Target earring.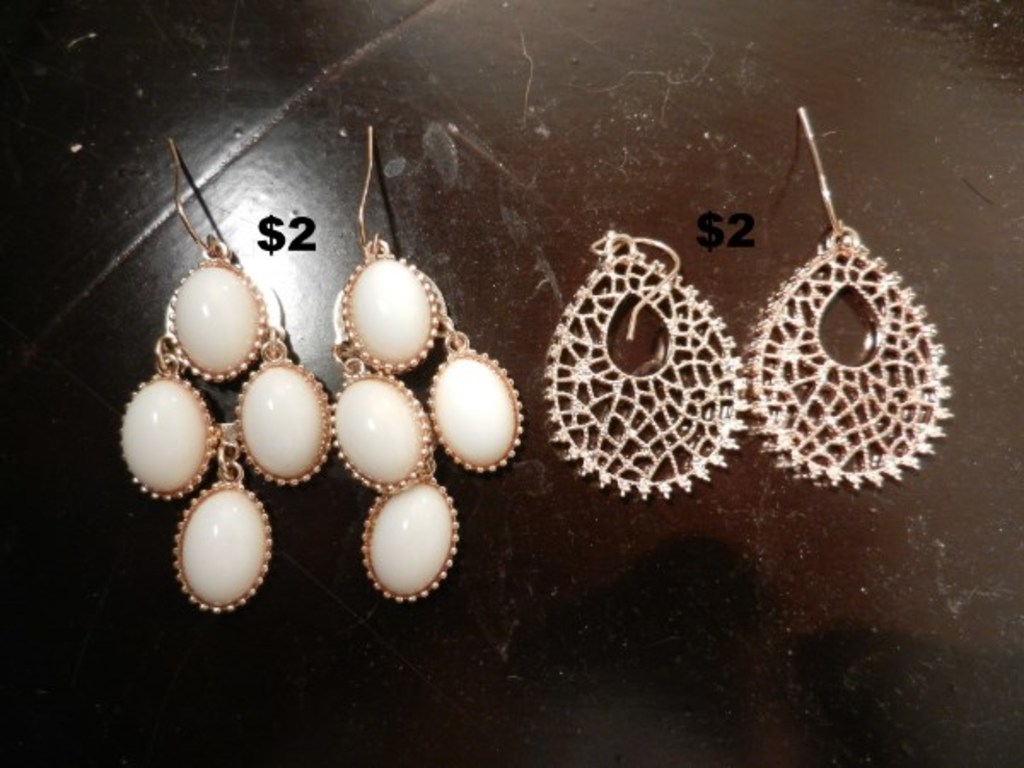
Target region: {"left": 336, "top": 118, "right": 531, "bottom": 606}.
